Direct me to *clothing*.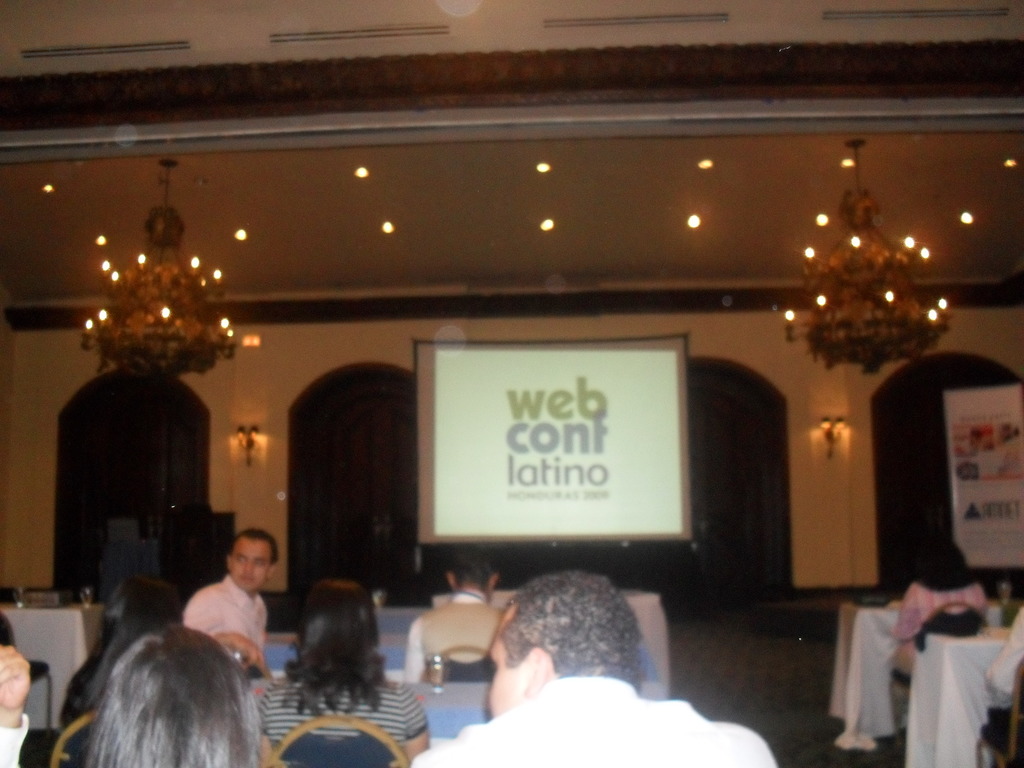
Direction: l=404, t=585, r=504, b=683.
